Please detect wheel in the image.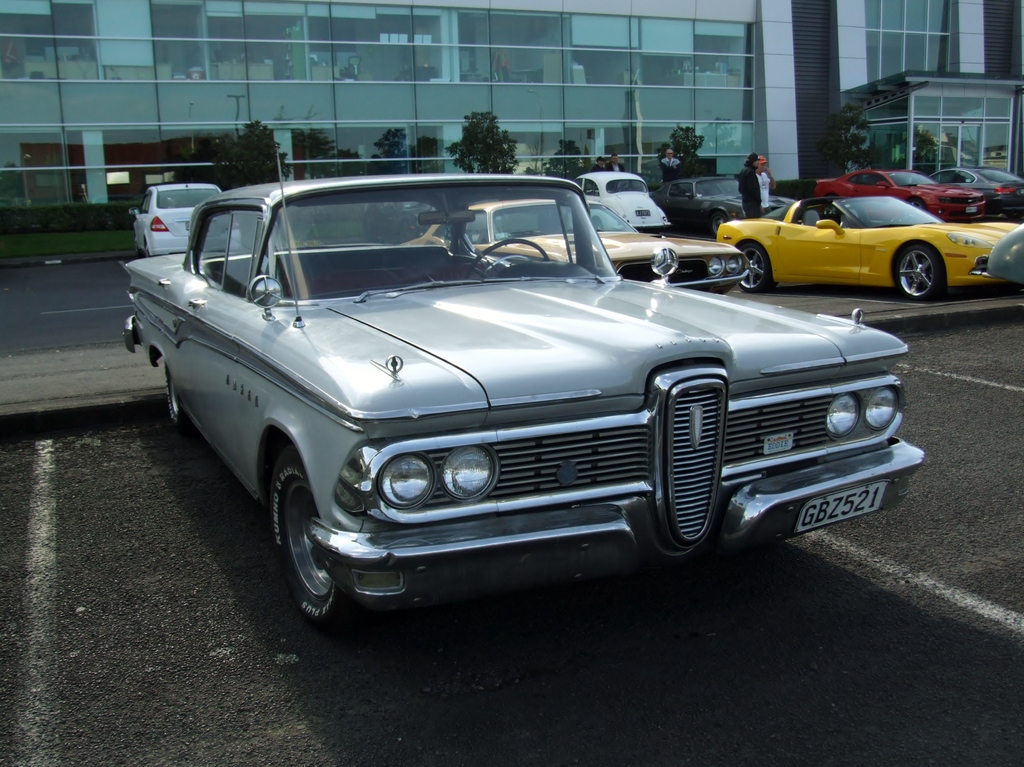
(x1=242, y1=447, x2=381, y2=618).
